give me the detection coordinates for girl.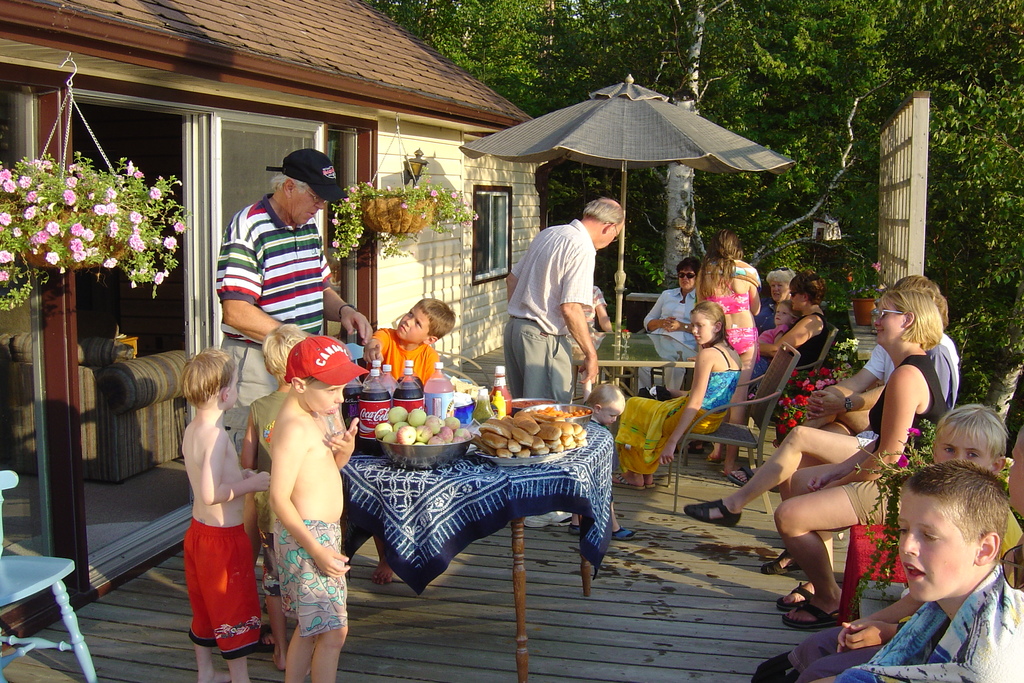
612:302:743:490.
